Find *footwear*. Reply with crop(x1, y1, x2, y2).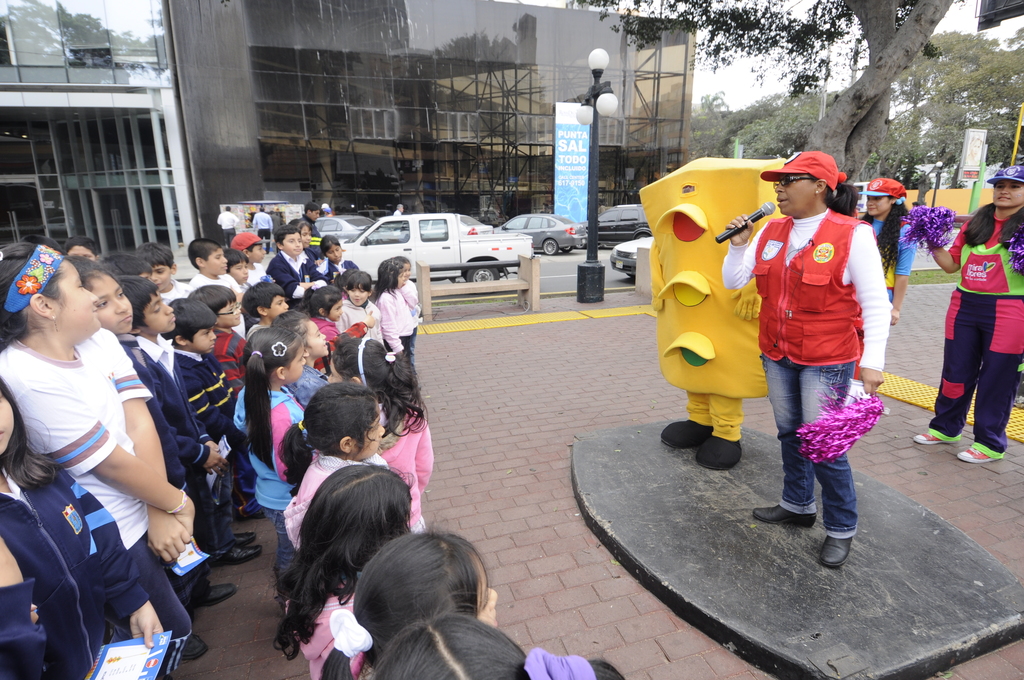
crop(957, 440, 1003, 462).
